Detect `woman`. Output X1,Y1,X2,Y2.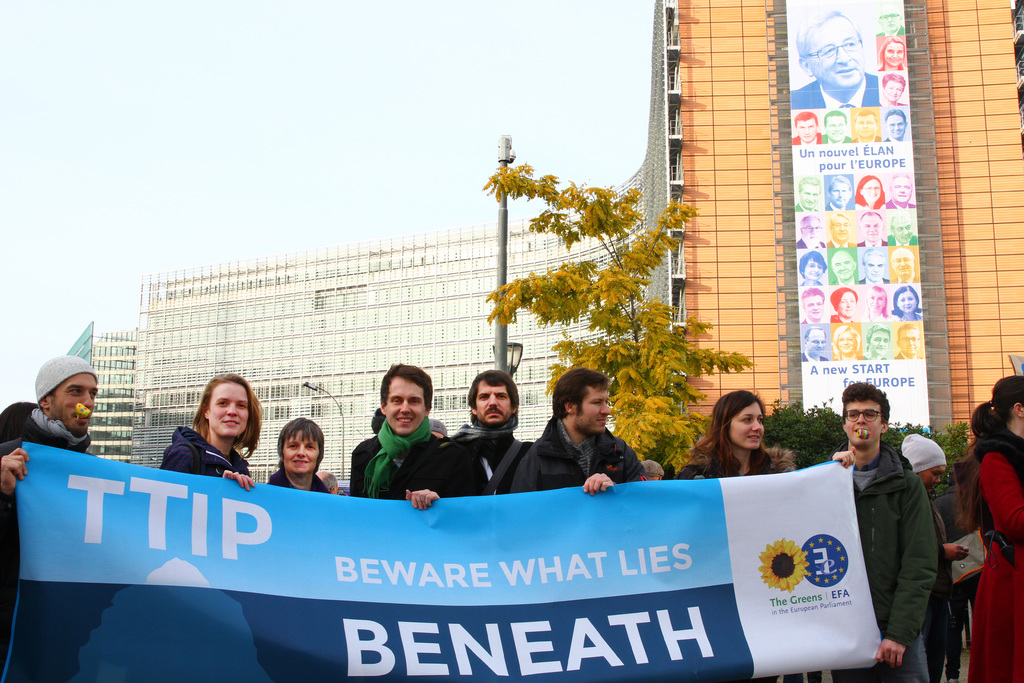
964,377,1023,682.
